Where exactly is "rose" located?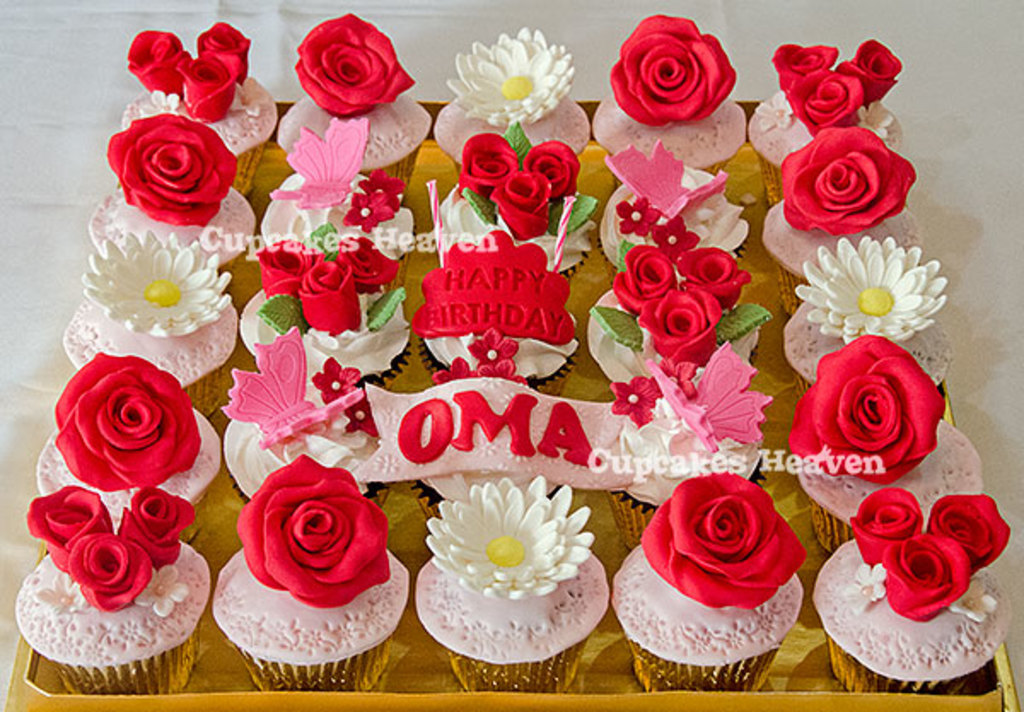
Its bounding box is detection(456, 133, 519, 196).
